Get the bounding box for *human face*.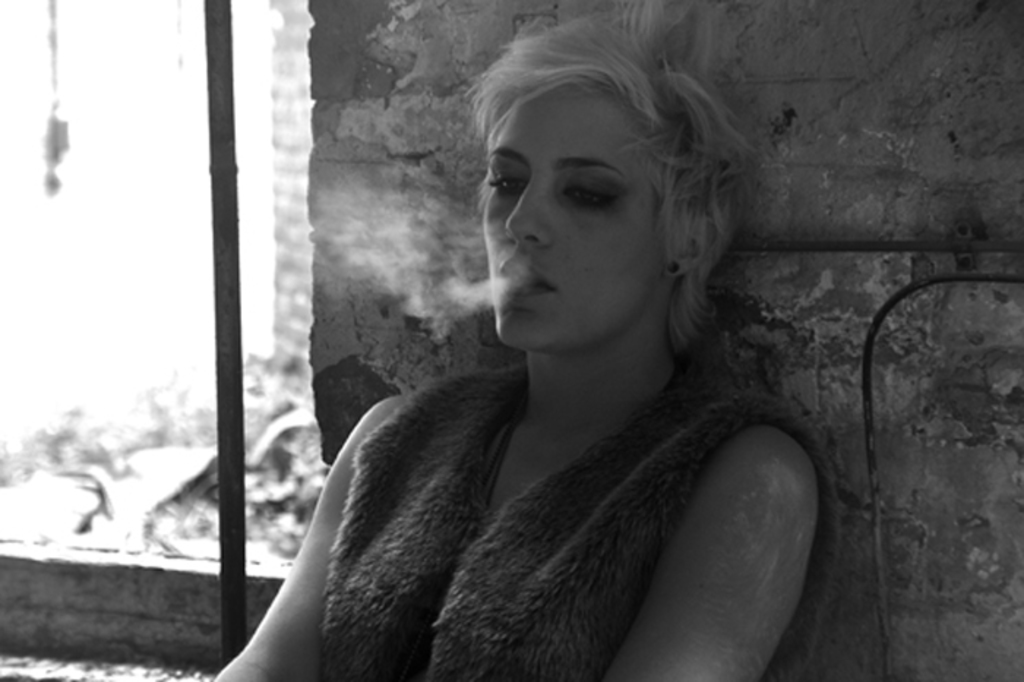
<box>486,91,670,353</box>.
